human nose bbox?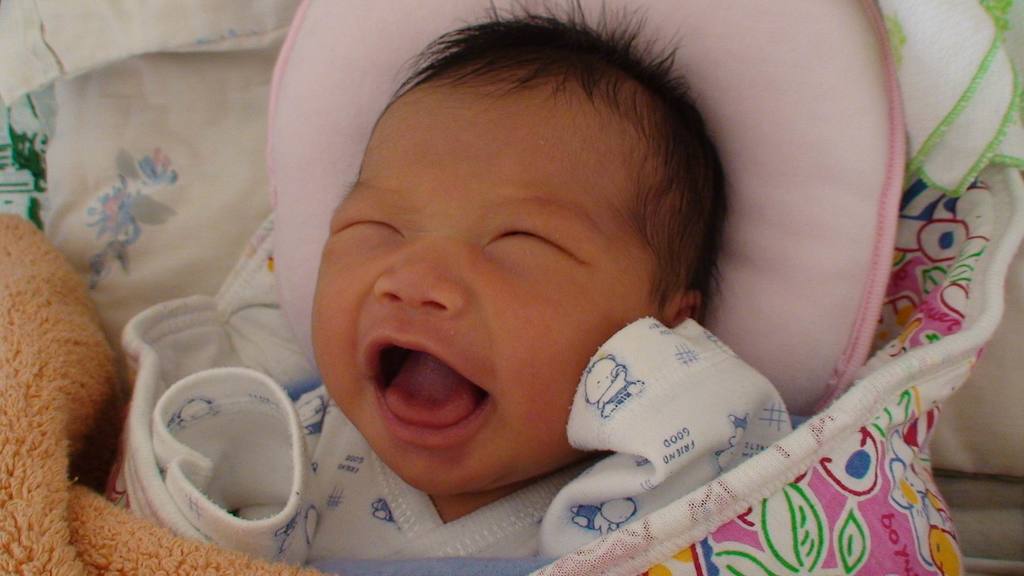
l=373, t=235, r=459, b=317
